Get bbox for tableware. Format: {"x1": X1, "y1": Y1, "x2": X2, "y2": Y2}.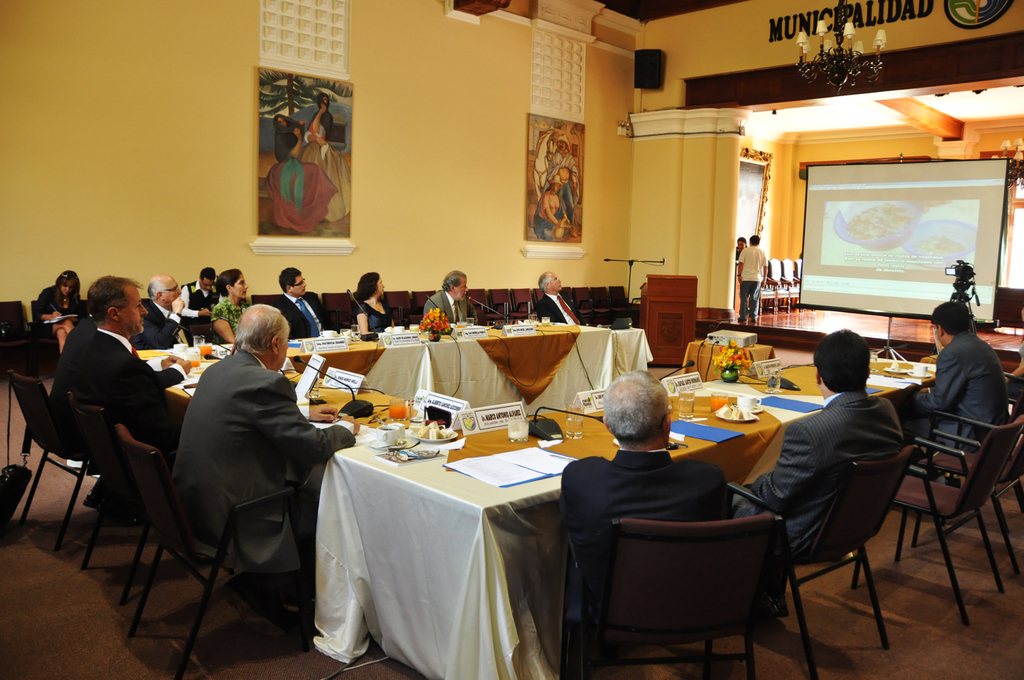
{"x1": 681, "y1": 388, "x2": 693, "y2": 420}.
